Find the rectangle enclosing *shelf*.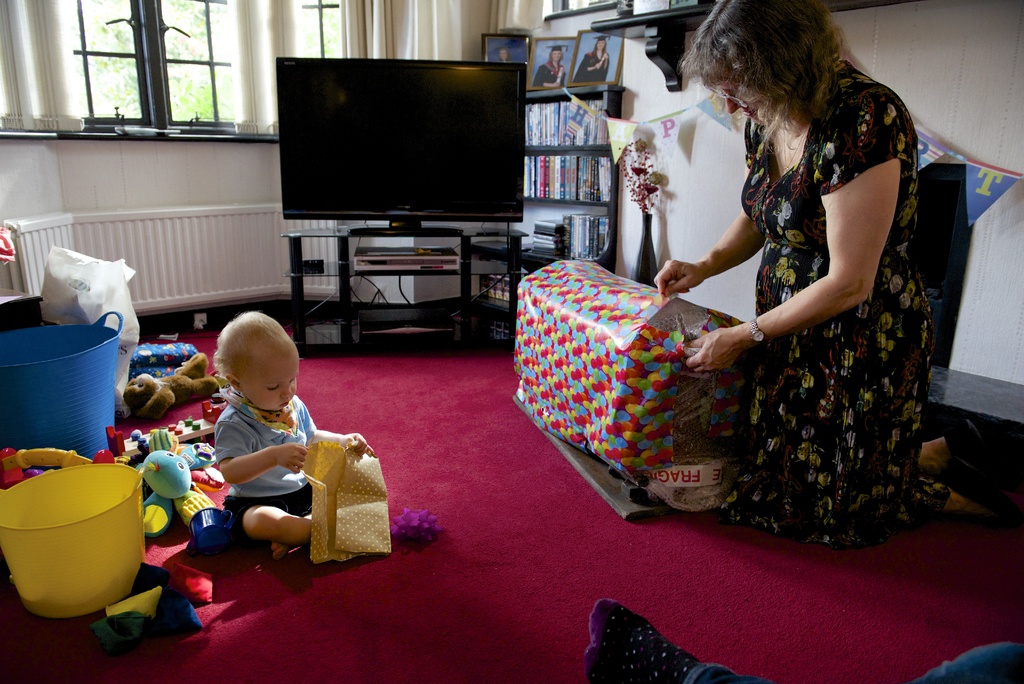
588 0 890 86.
